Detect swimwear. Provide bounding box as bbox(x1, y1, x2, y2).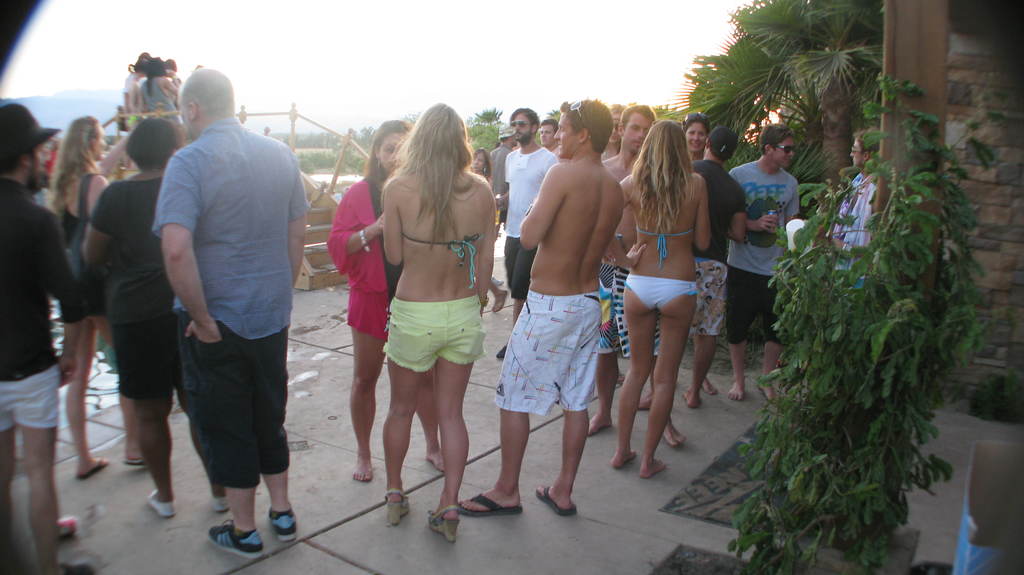
bbox(400, 232, 484, 285).
